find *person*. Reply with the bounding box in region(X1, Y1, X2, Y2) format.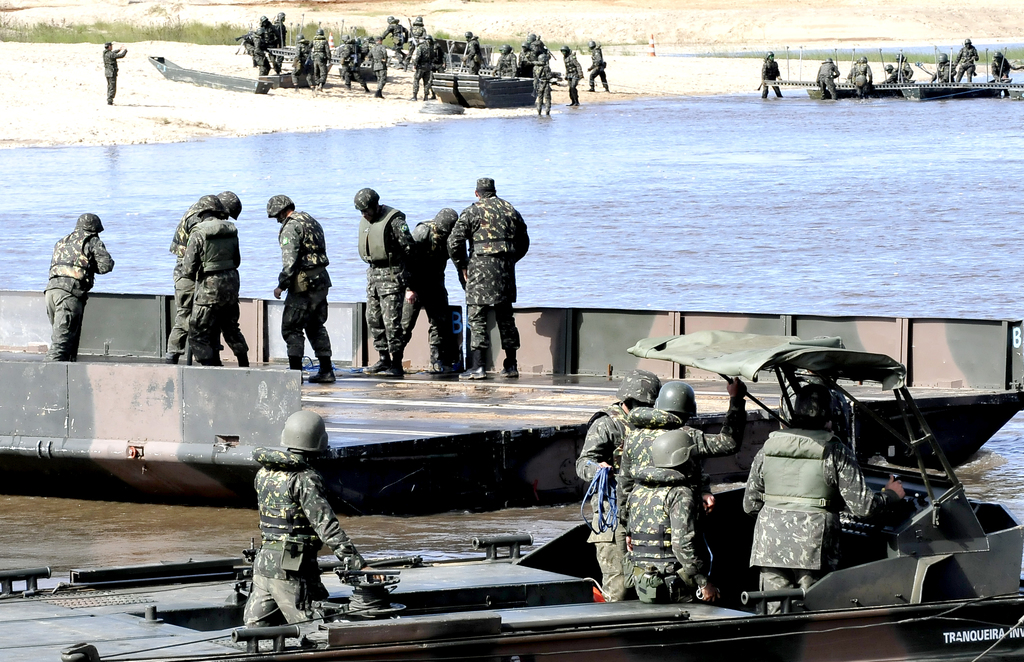
region(627, 429, 719, 602).
